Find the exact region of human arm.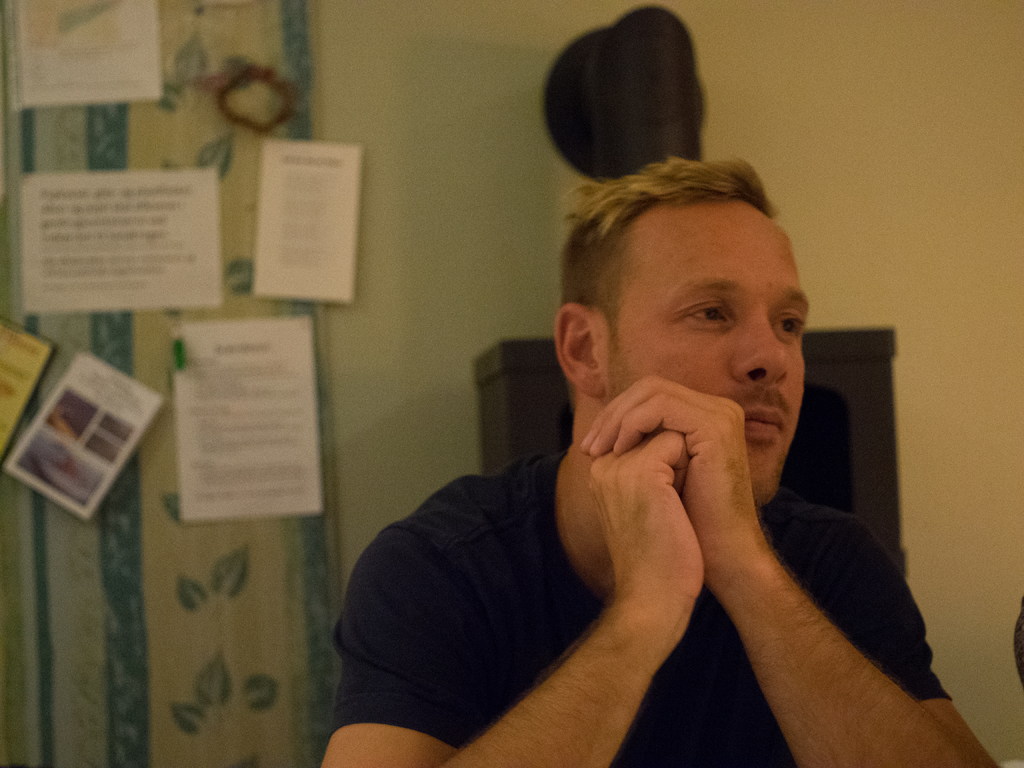
Exact region: detection(334, 423, 707, 767).
